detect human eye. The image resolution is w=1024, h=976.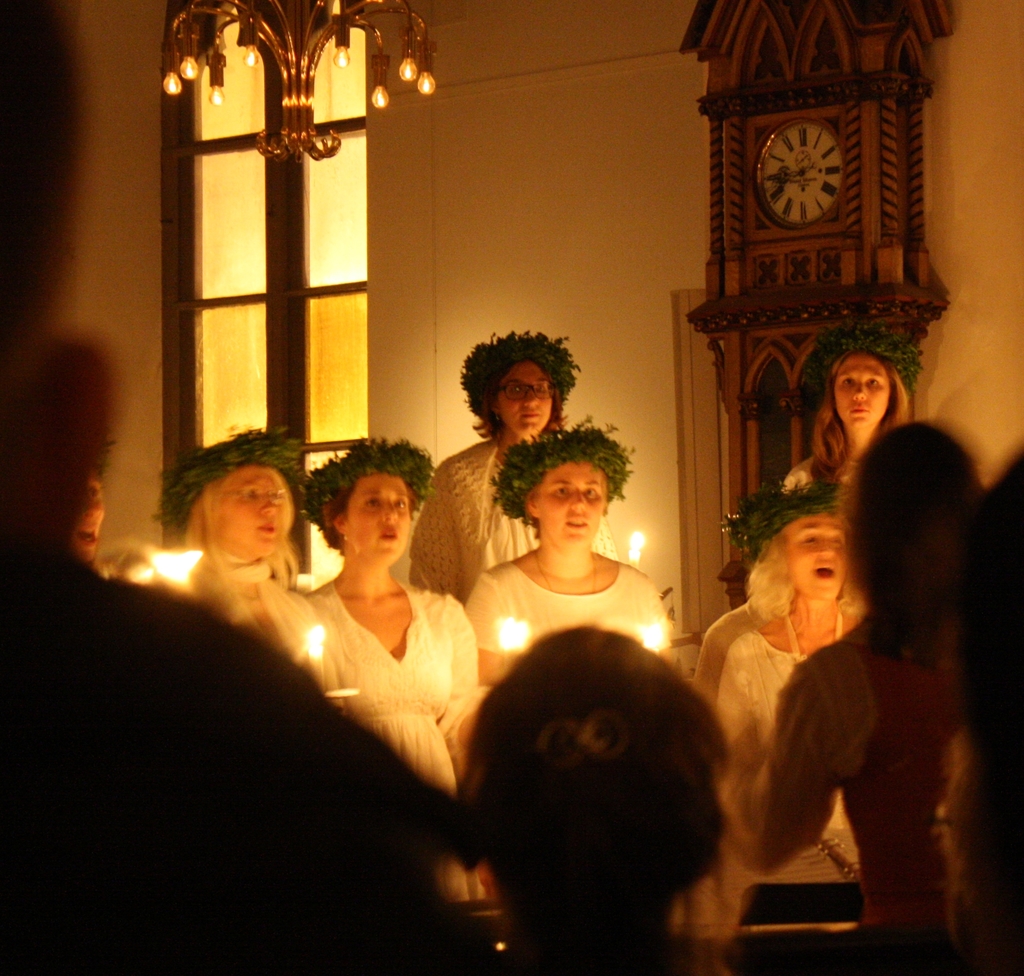
bbox(586, 487, 596, 502).
